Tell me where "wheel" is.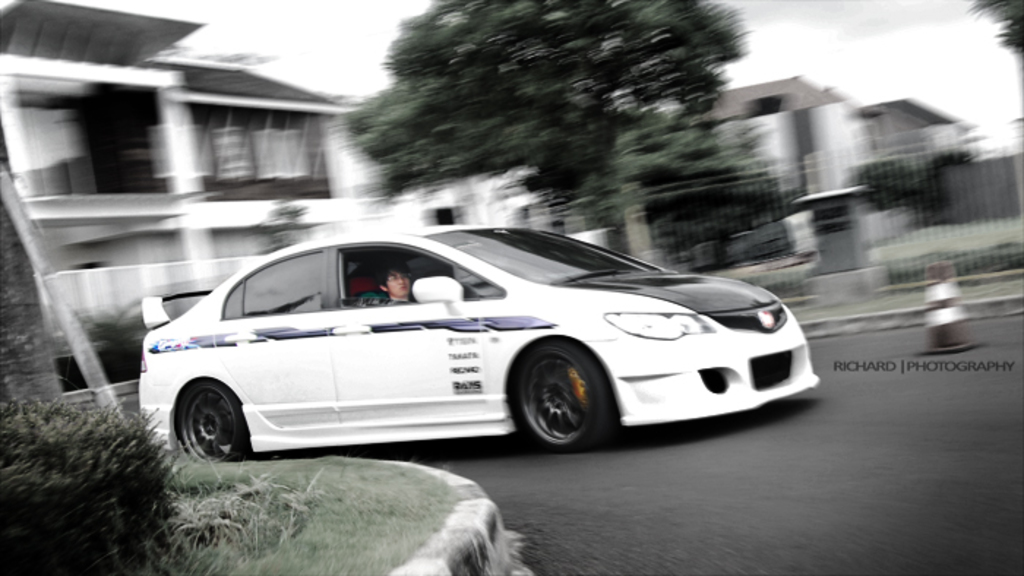
"wheel" is at [left=503, top=333, right=617, bottom=452].
